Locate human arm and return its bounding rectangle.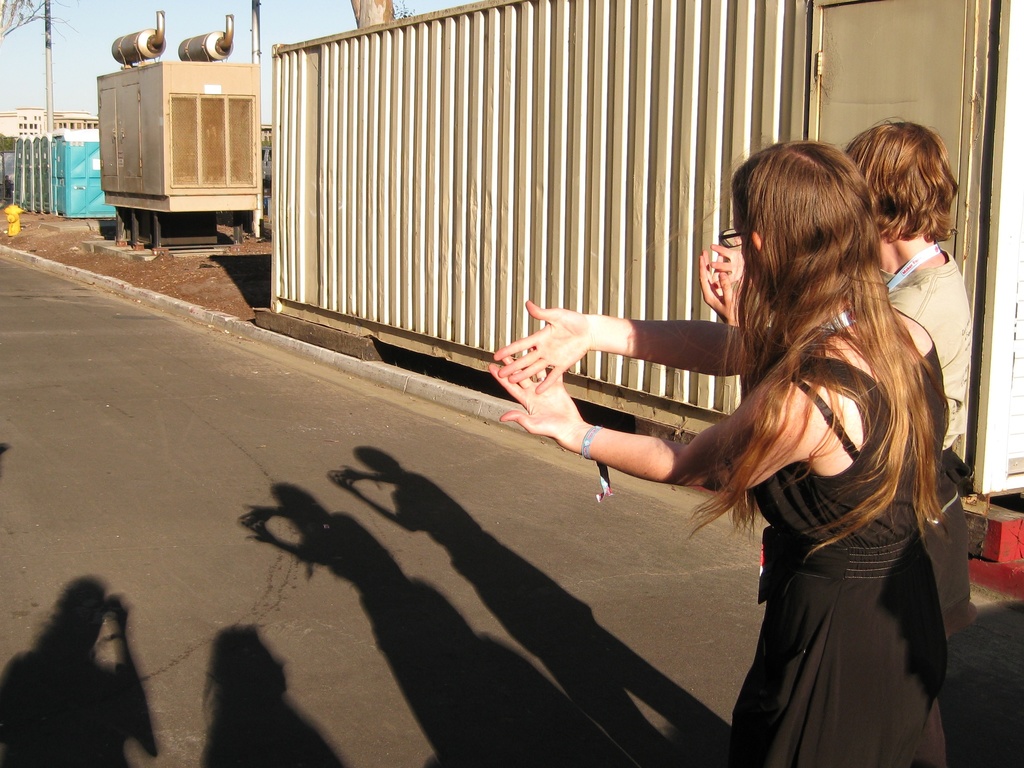
l=479, t=295, r=860, b=405.
